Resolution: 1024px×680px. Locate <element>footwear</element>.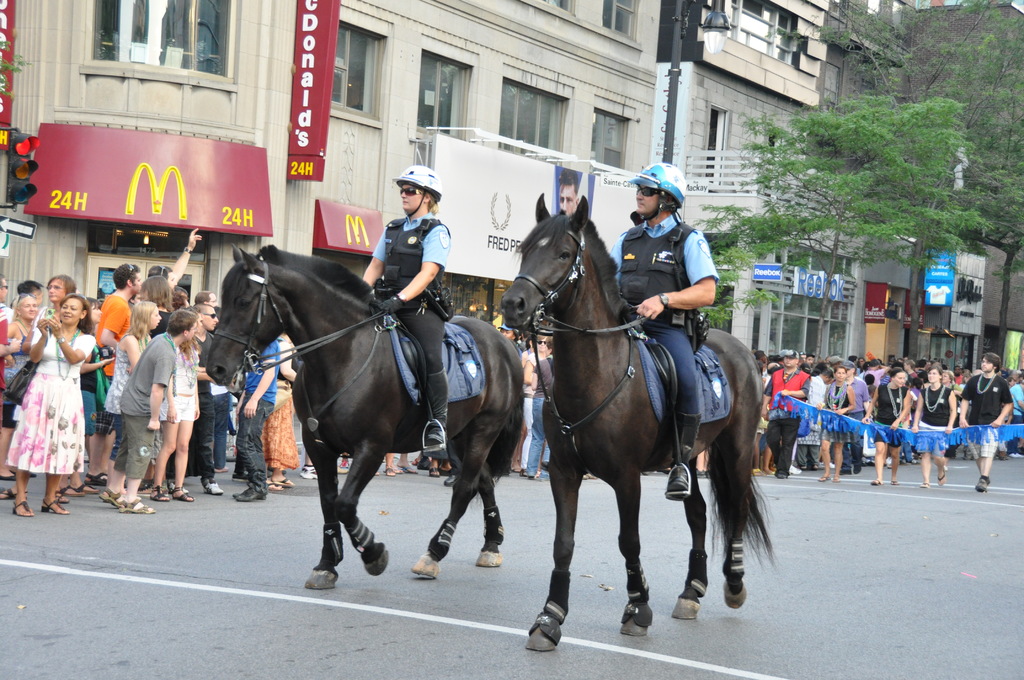
[x1=818, y1=473, x2=831, y2=484].
